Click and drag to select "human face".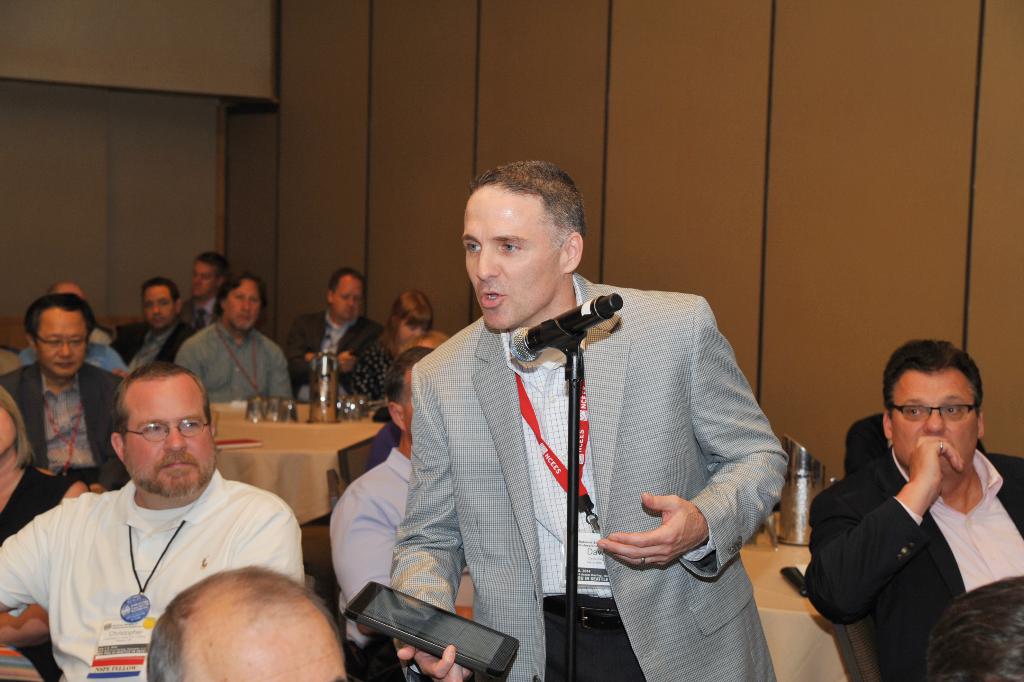
Selection: [left=397, top=322, right=425, bottom=345].
